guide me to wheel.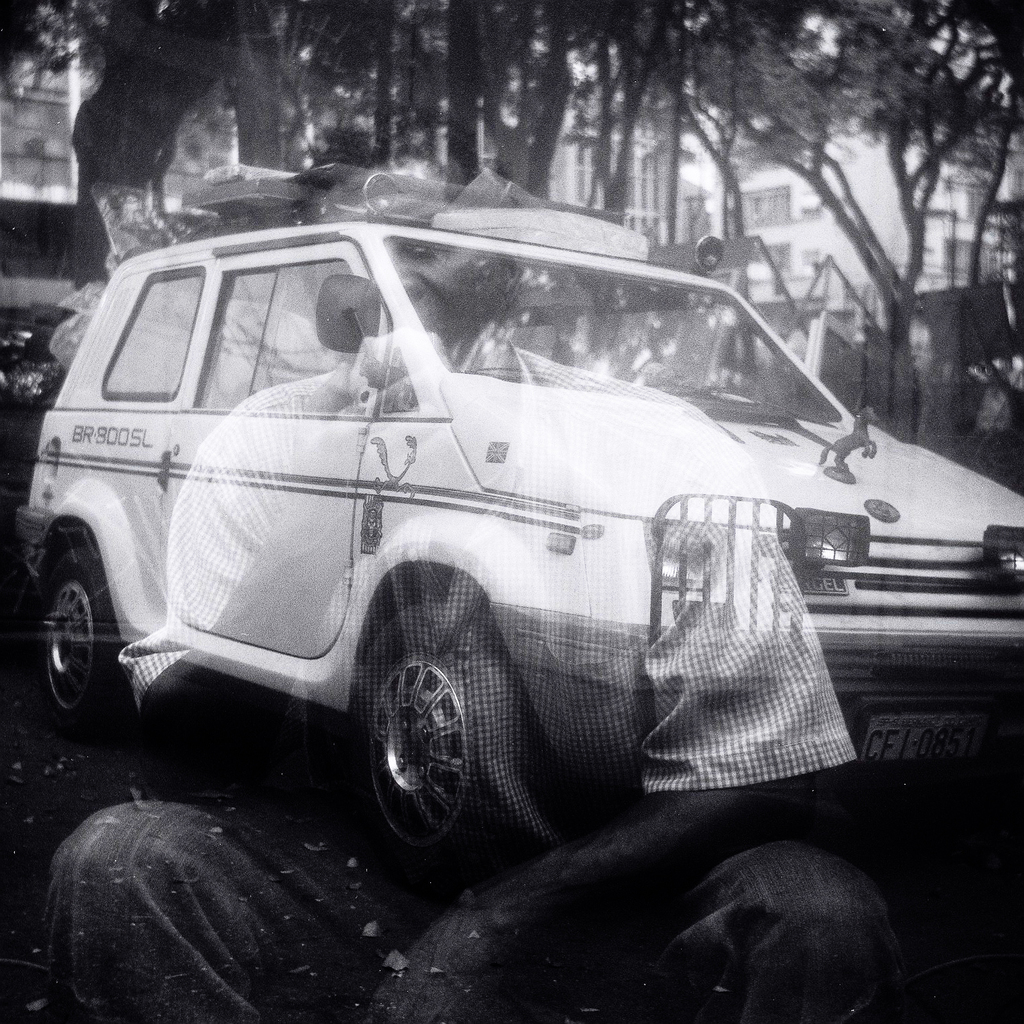
Guidance: box=[343, 592, 528, 875].
